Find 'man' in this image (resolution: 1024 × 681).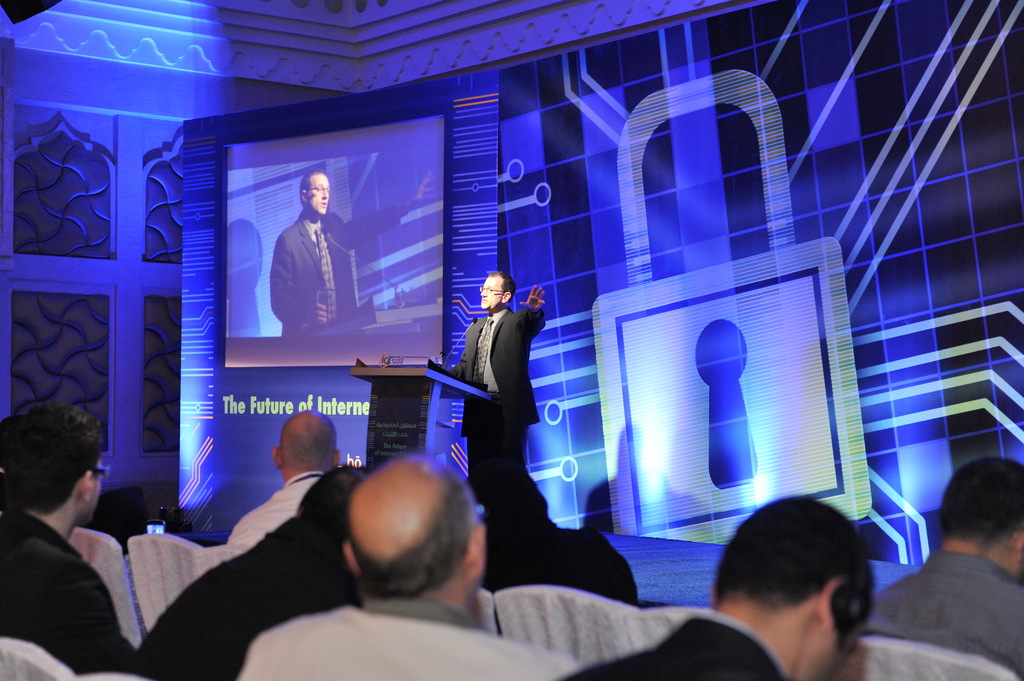
[left=270, top=172, right=360, bottom=333].
